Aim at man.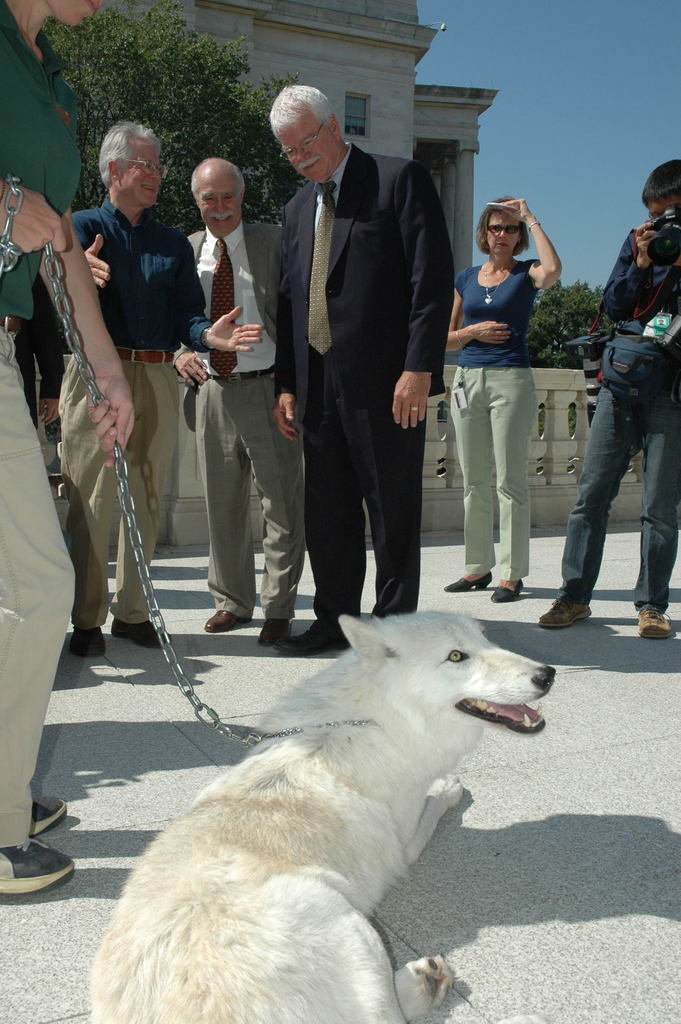
Aimed at (182,154,303,647).
